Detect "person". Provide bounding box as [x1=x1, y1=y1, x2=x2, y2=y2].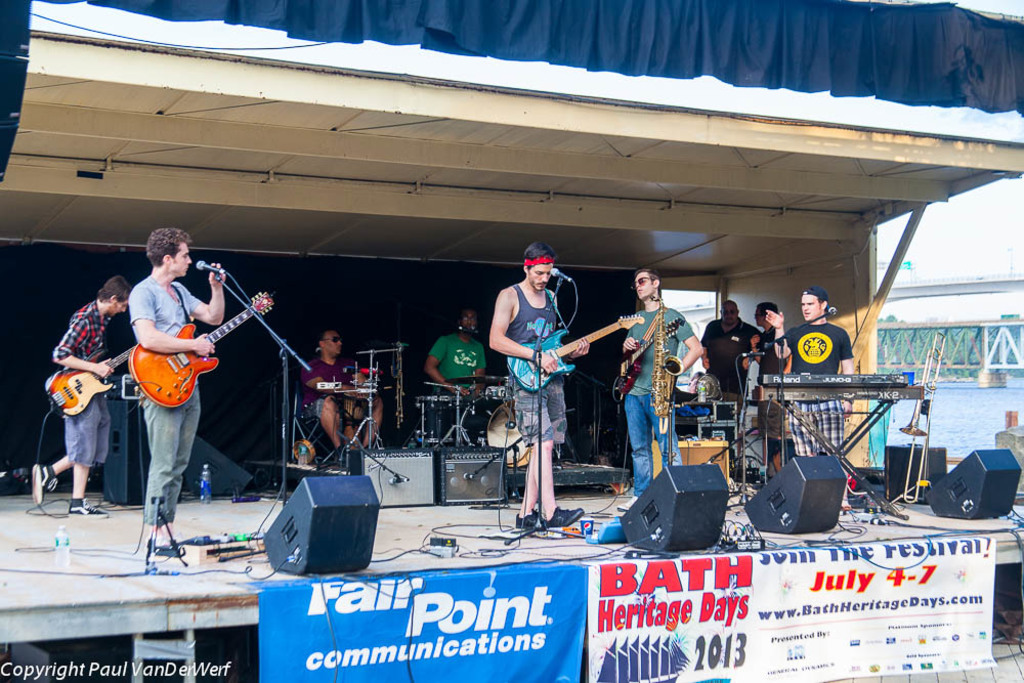
[x1=610, y1=267, x2=701, y2=517].
